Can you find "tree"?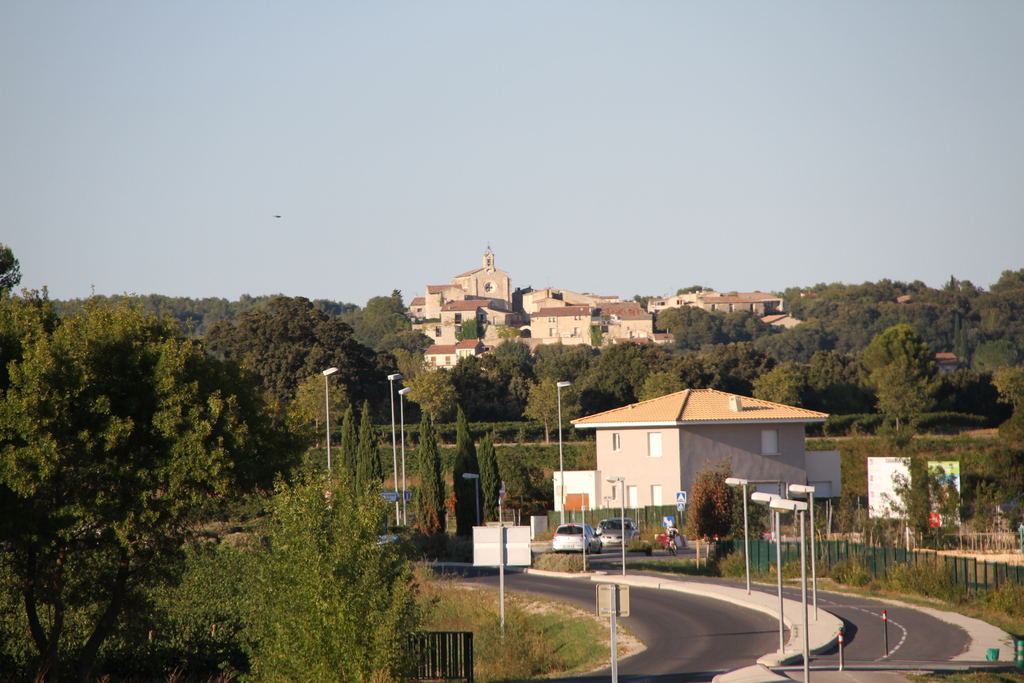
Yes, bounding box: box(349, 293, 414, 363).
